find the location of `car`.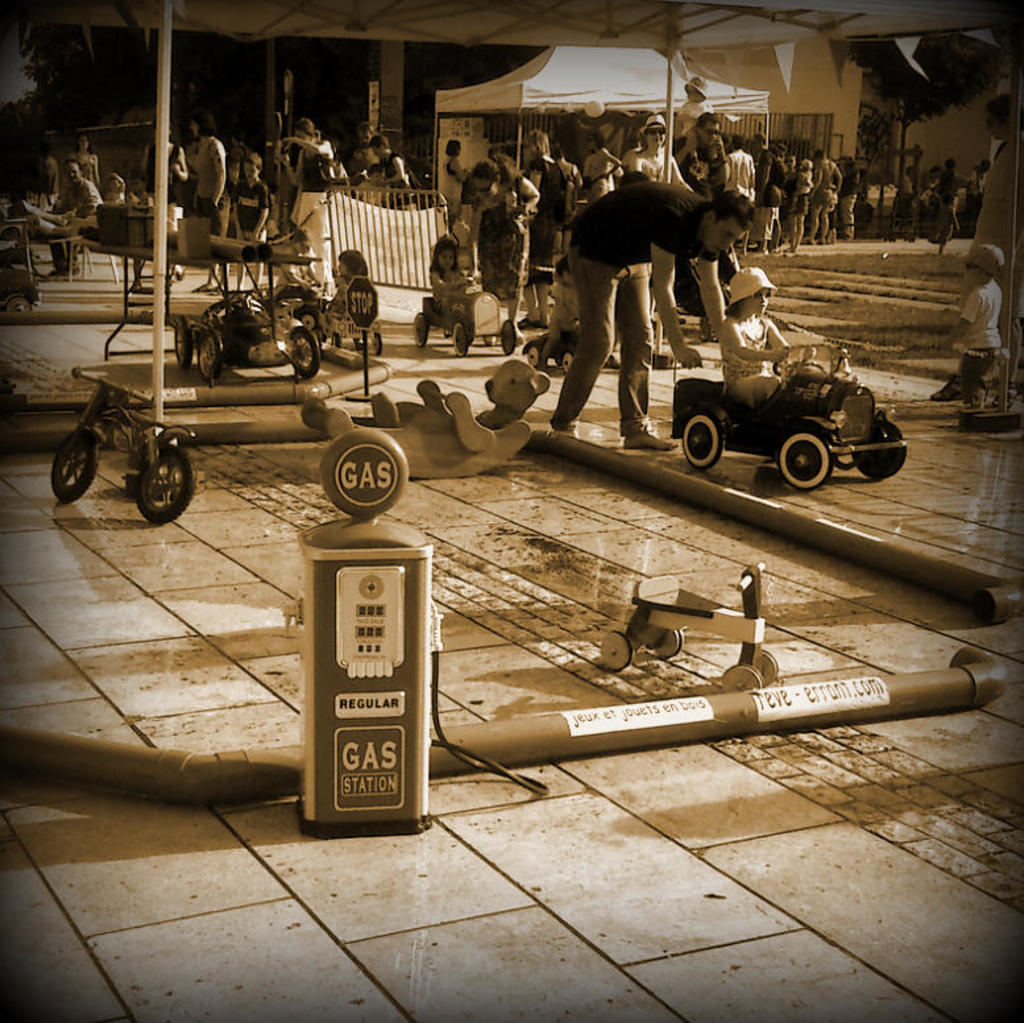
Location: {"left": 0, "top": 207, "right": 21, "bottom": 243}.
